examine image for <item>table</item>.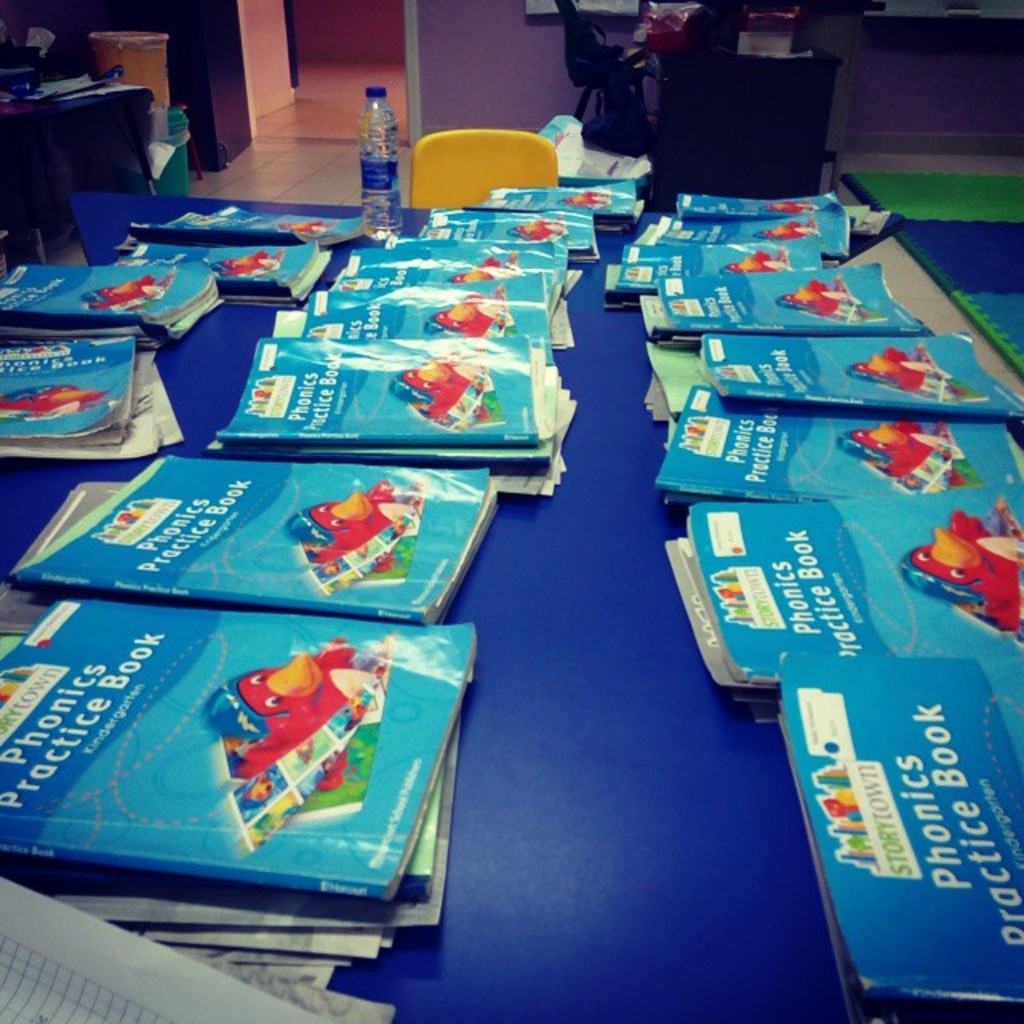
Examination result: [0, 189, 1022, 1022].
